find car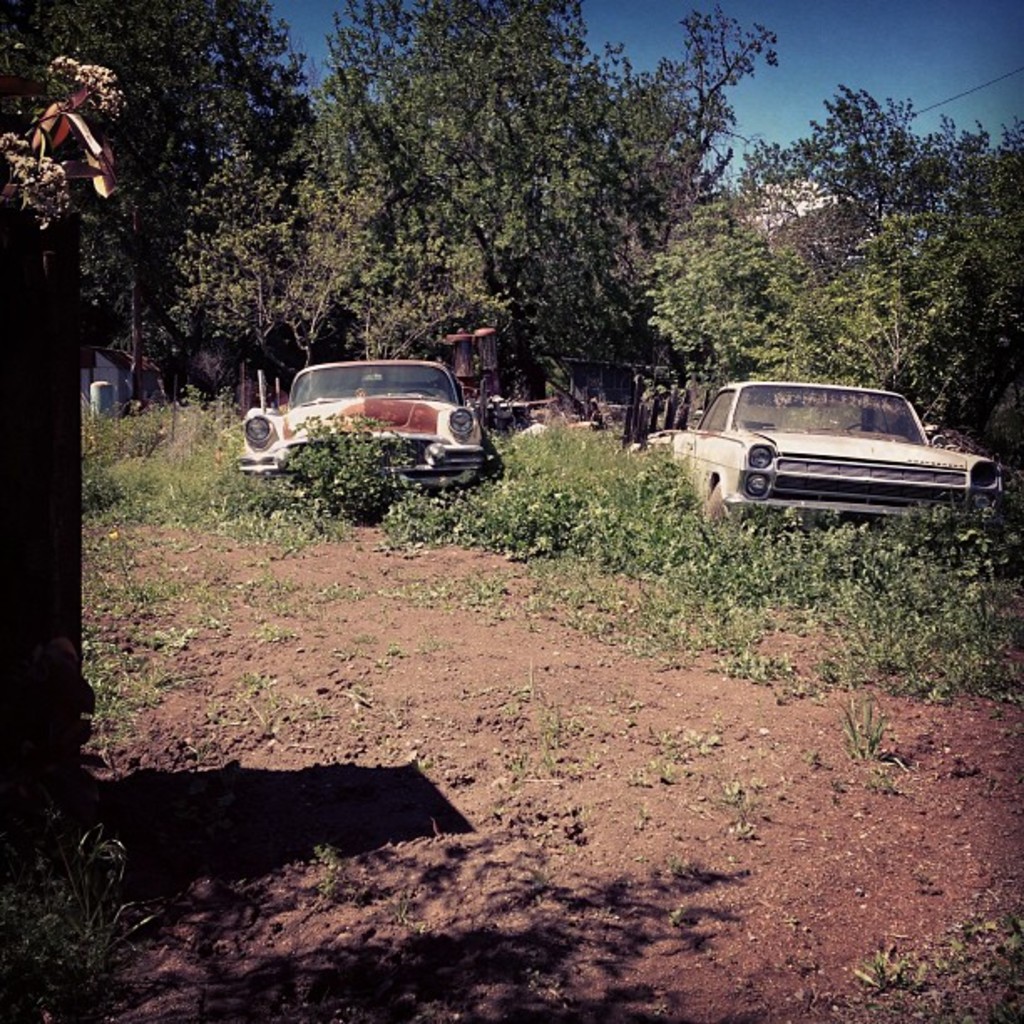
box(239, 315, 490, 487)
